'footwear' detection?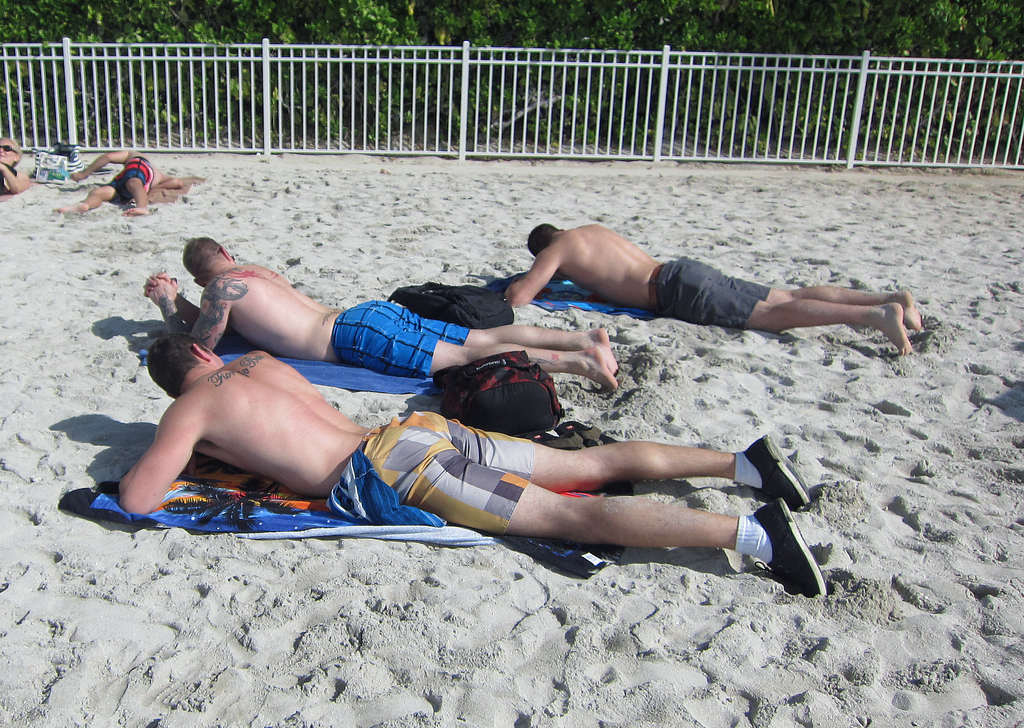
select_region(740, 434, 813, 510)
